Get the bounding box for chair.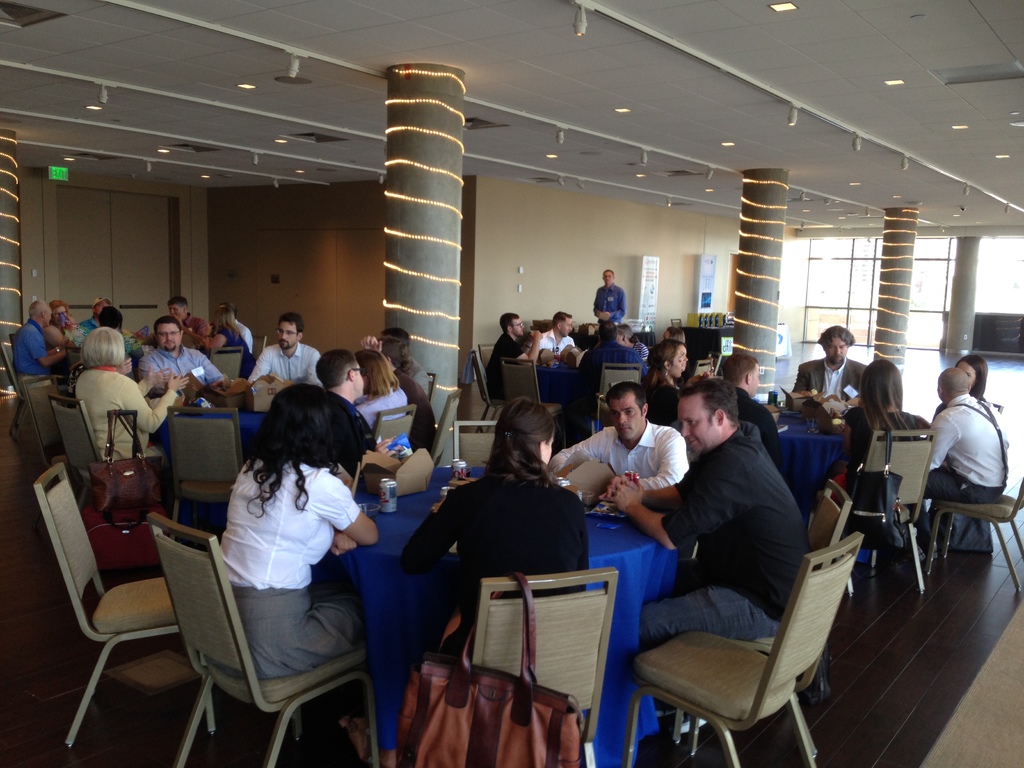
x1=148, y1=512, x2=382, y2=767.
